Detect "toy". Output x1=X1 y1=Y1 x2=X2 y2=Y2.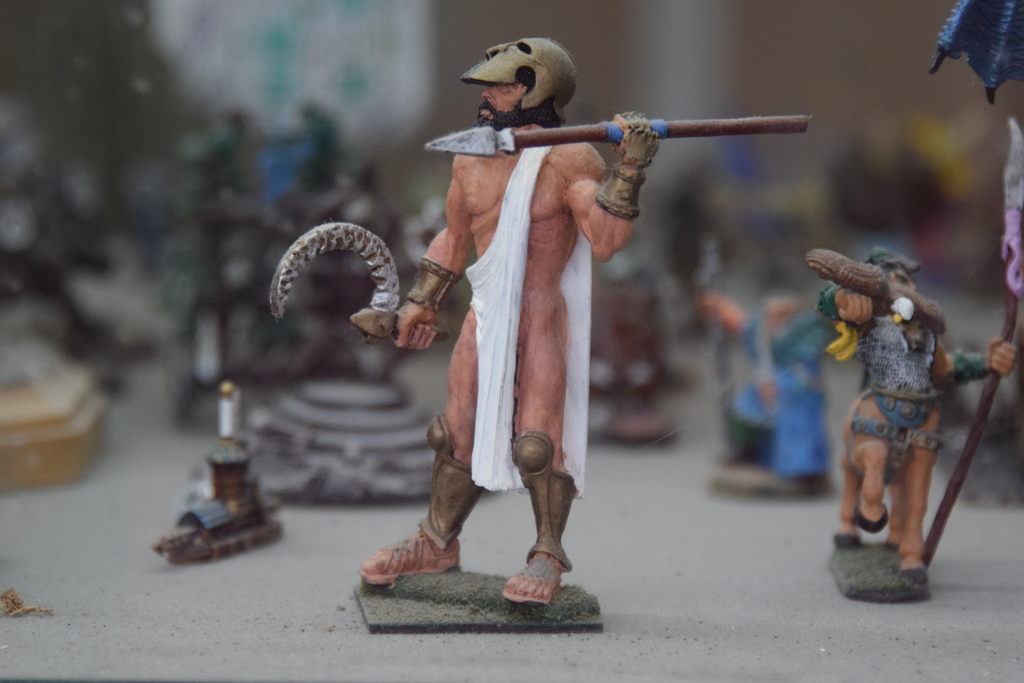
x1=596 y1=239 x2=687 y2=444.
